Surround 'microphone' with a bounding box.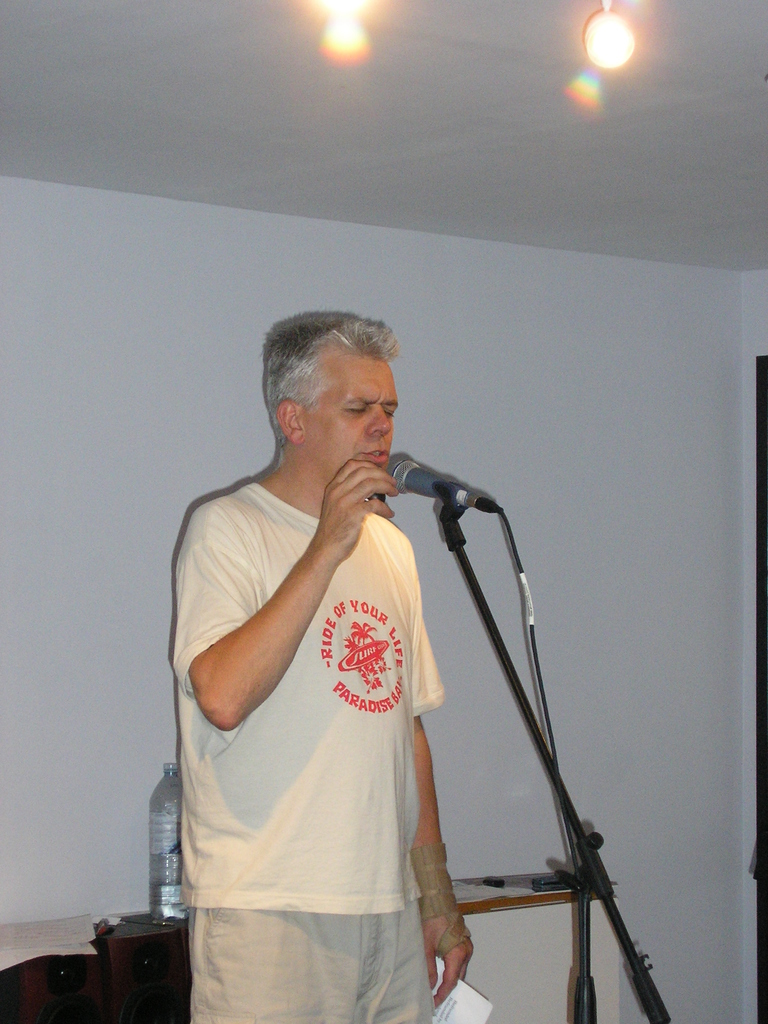
box=[389, 445, 478, 502].
